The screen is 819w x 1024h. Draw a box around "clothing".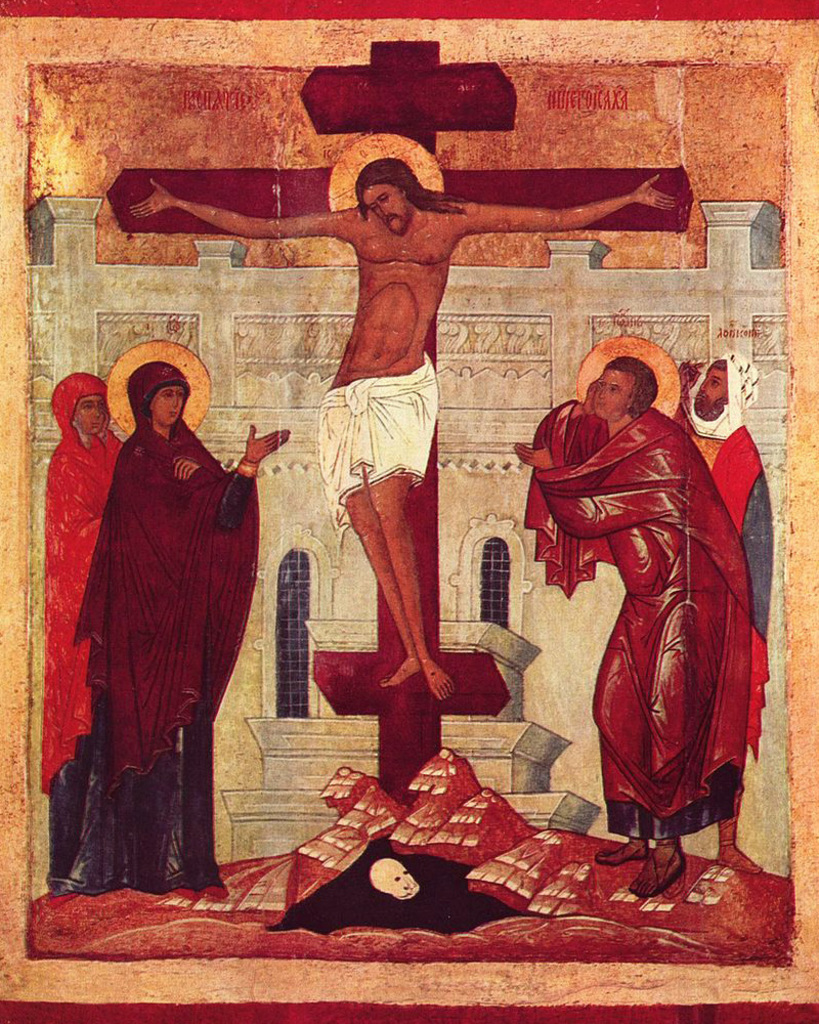
67, 359, 273, 895.
